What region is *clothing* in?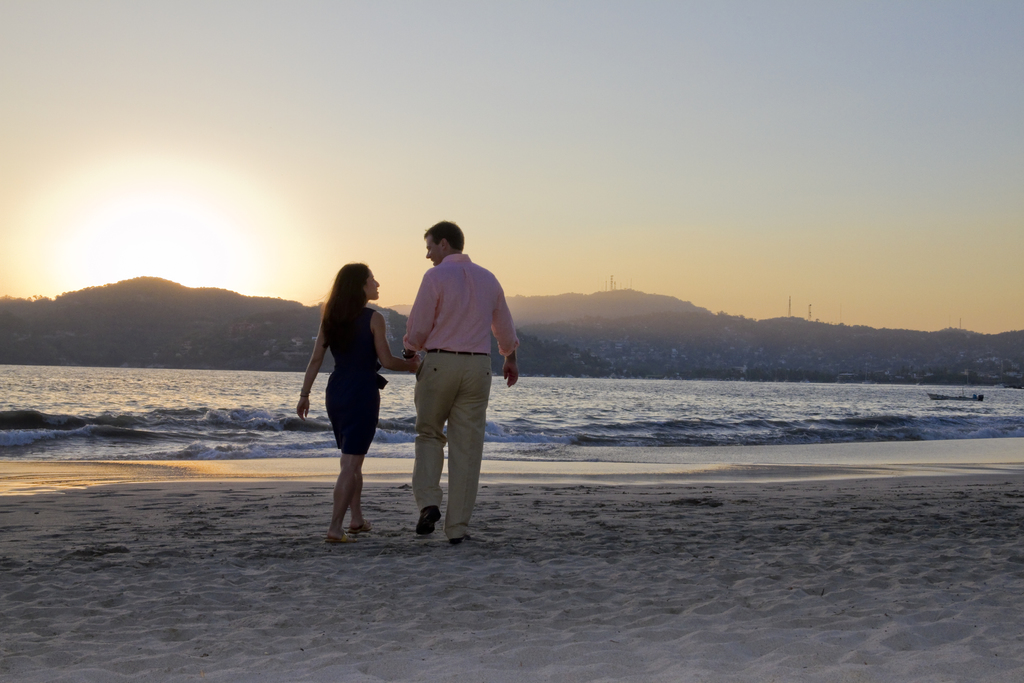
left=321, top=299, right=388, bottom=467.
